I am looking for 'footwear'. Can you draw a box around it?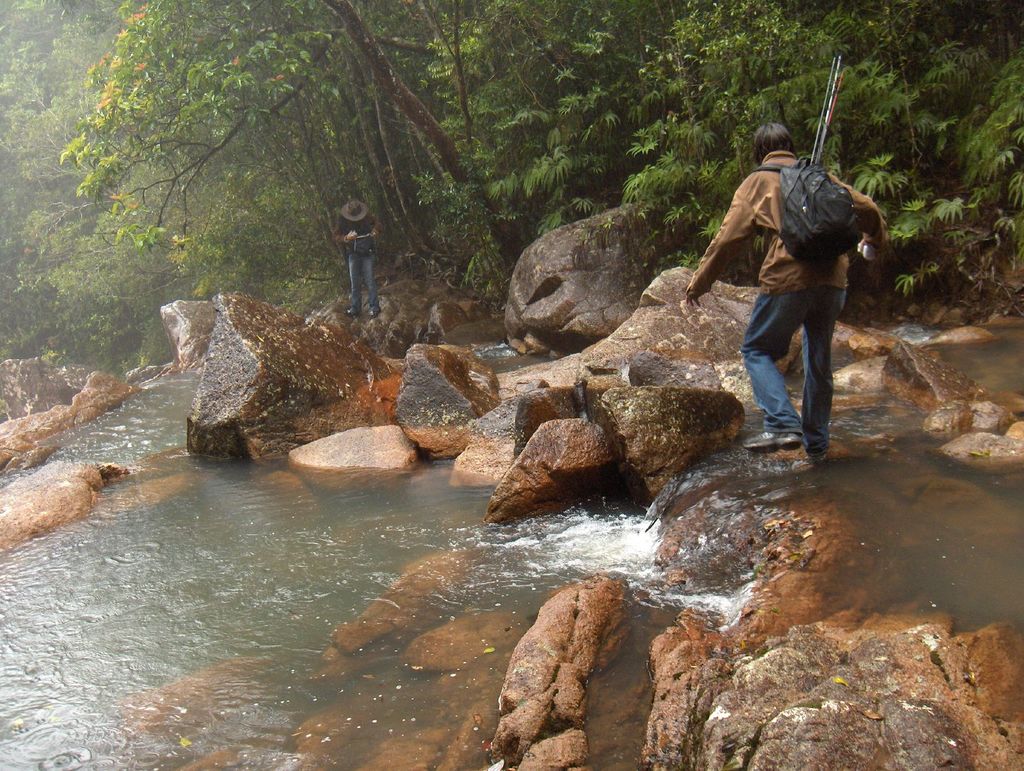
Sure, the bounding box is Rect(742, 428, 804, 454).
